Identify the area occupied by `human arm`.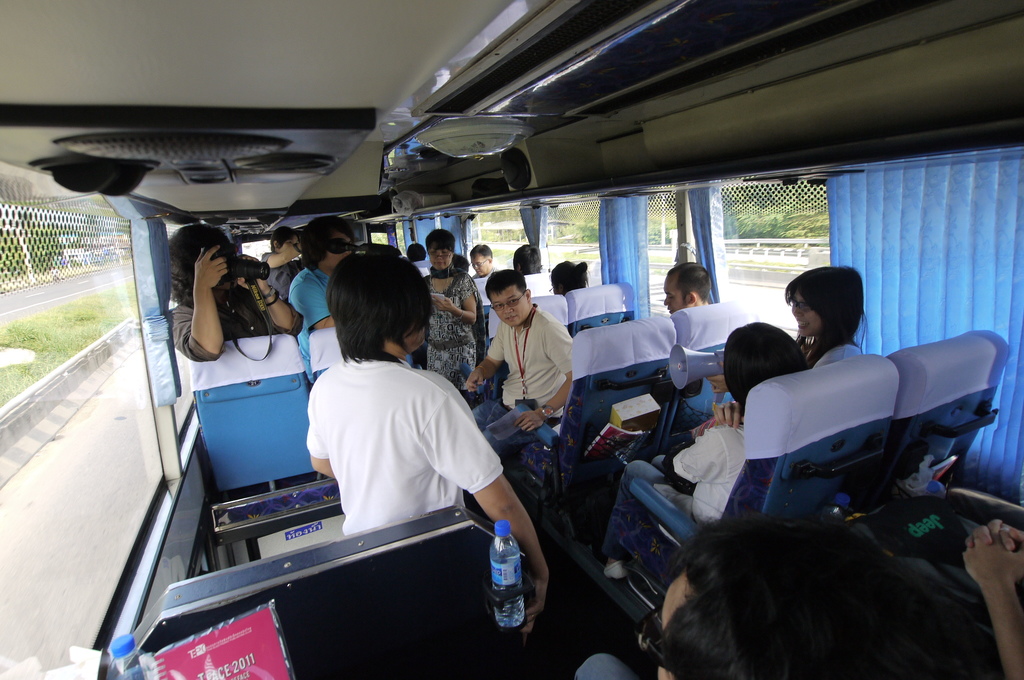
Area: box(427, 271, 479, 330).
